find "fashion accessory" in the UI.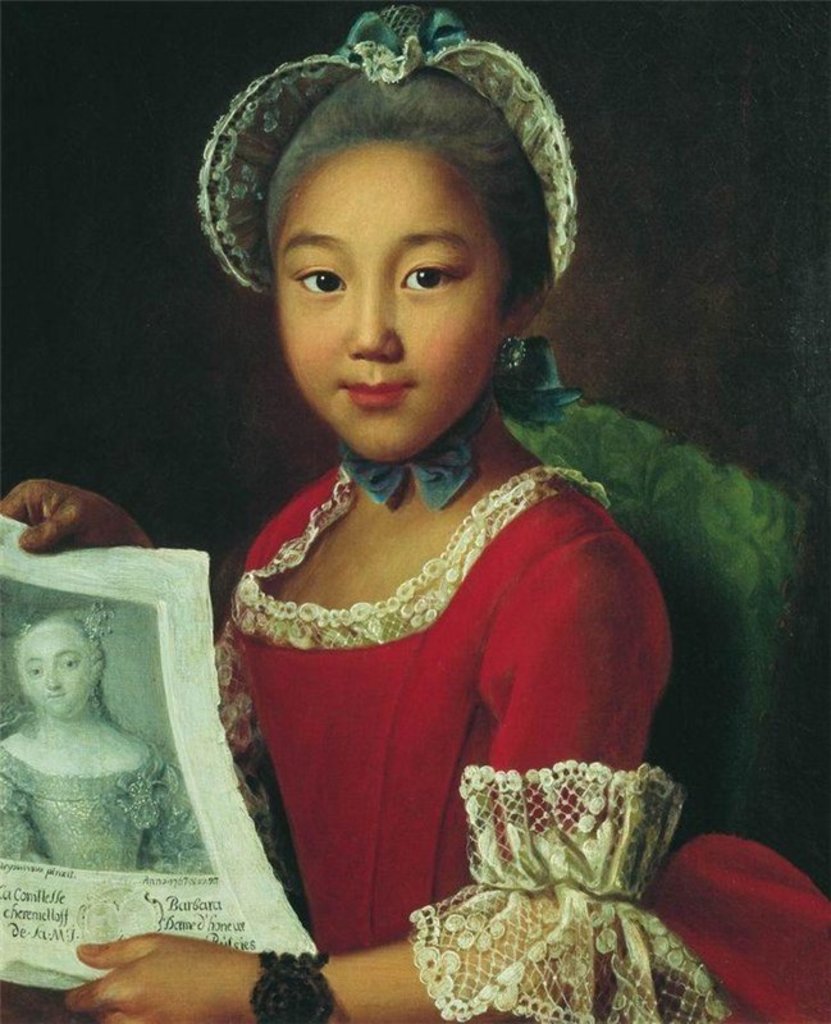
UI element at (x1=492, y1=339, x2=528, y2=380).
